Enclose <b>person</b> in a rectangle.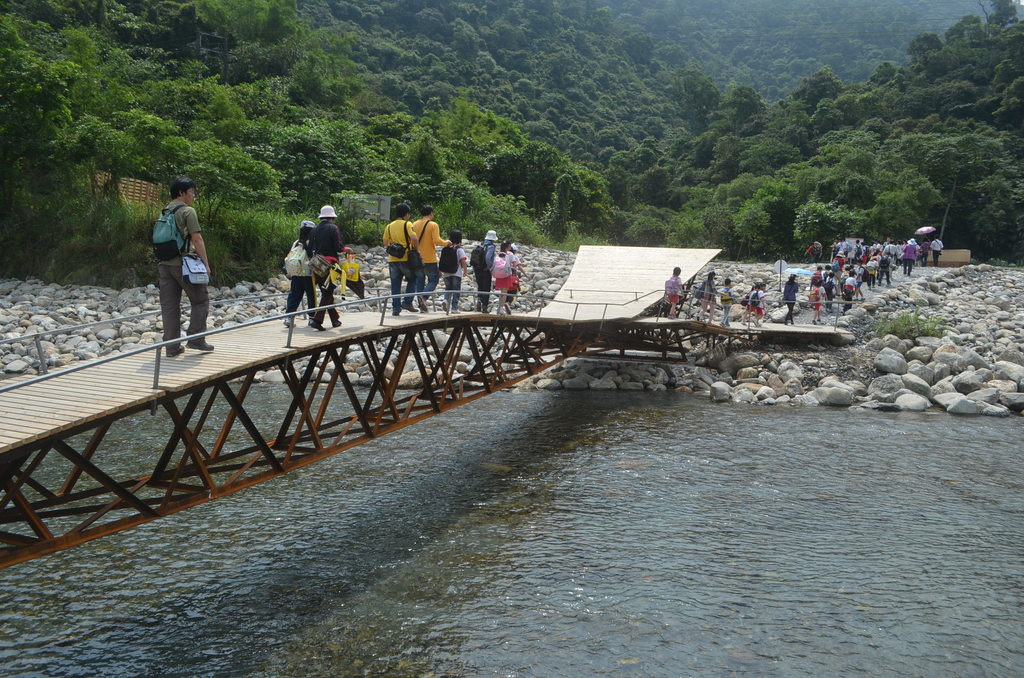
bbox=[140, 174, 205, 352].
